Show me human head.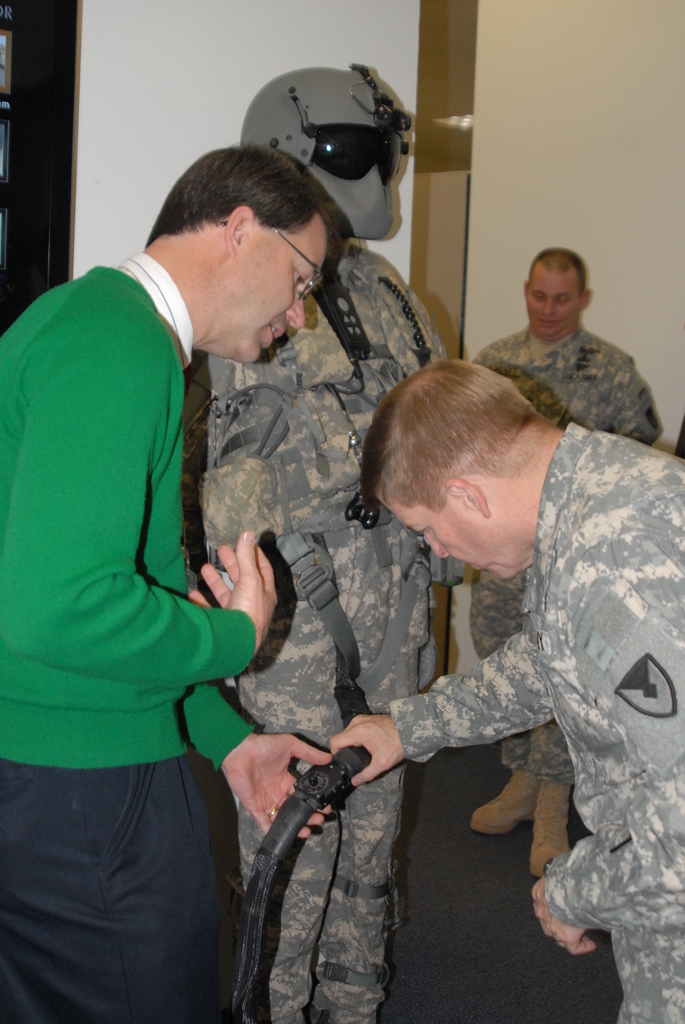
human head is here: (x1=520, y1=249, x2=592, y2=338).
